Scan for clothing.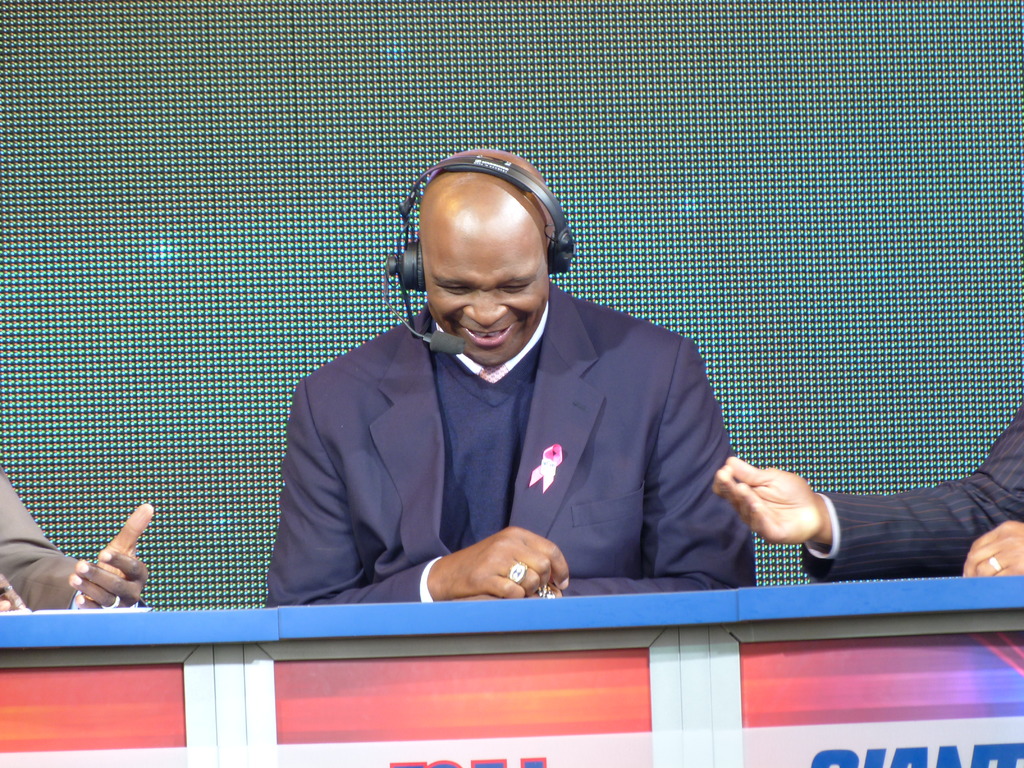
Scan result: [0, 463, 96, 607].
